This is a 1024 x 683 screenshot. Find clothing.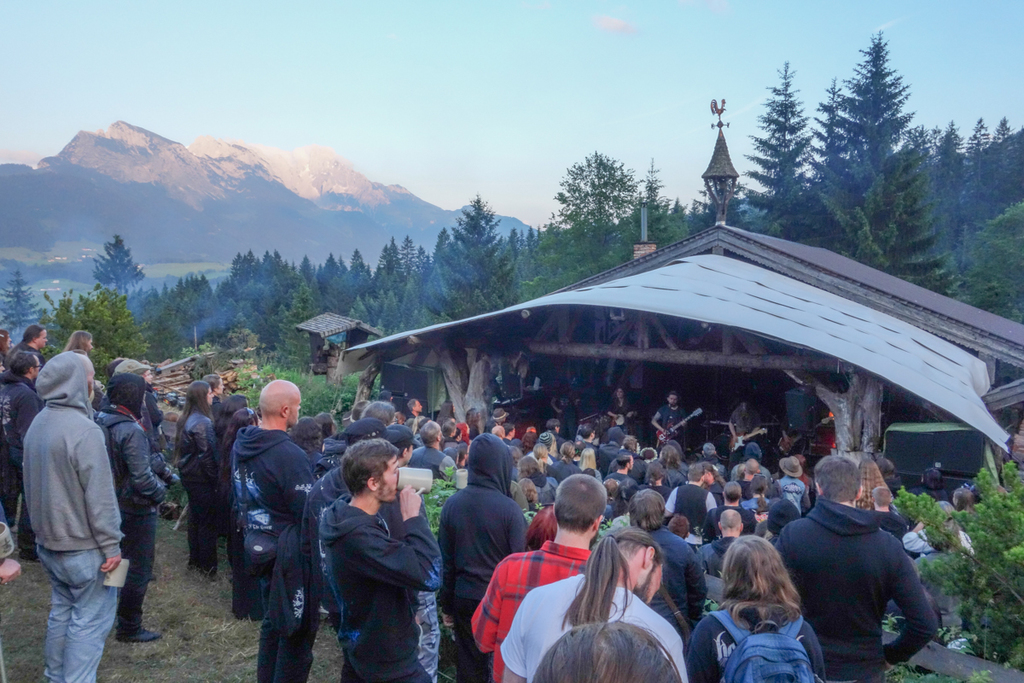
Bounding box: [left=175, top=407, right=223, bottom=575].
